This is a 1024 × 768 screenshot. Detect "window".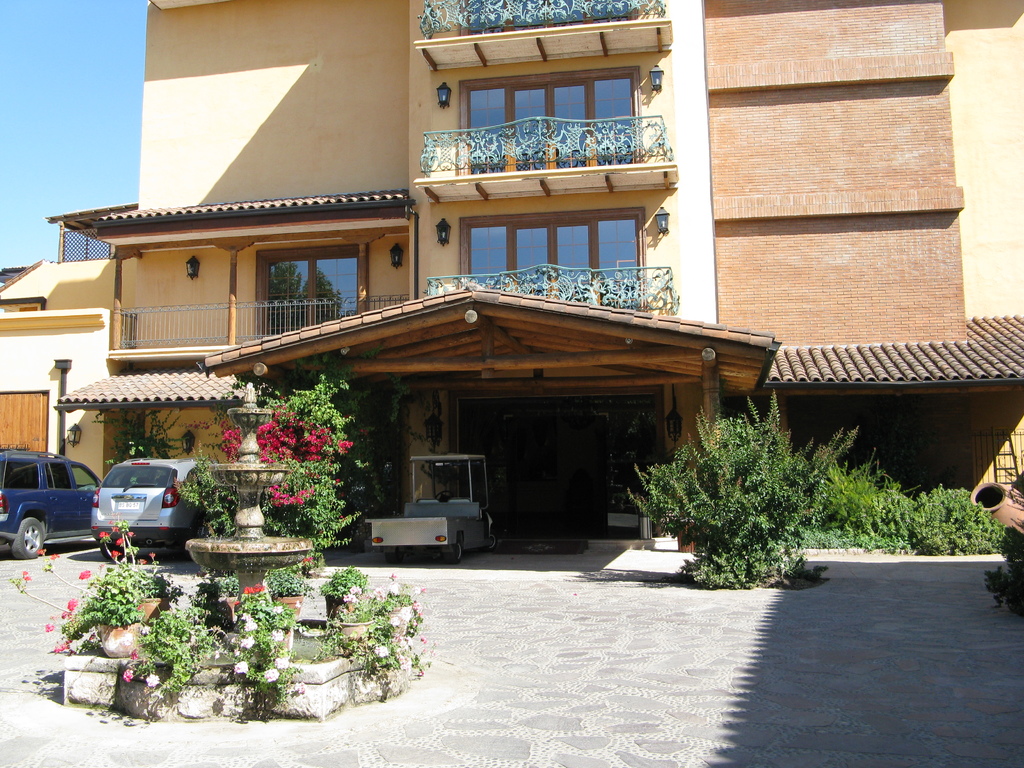
{"x1": 456, "y1": 209, "x2": 641, "y2": 311}.
